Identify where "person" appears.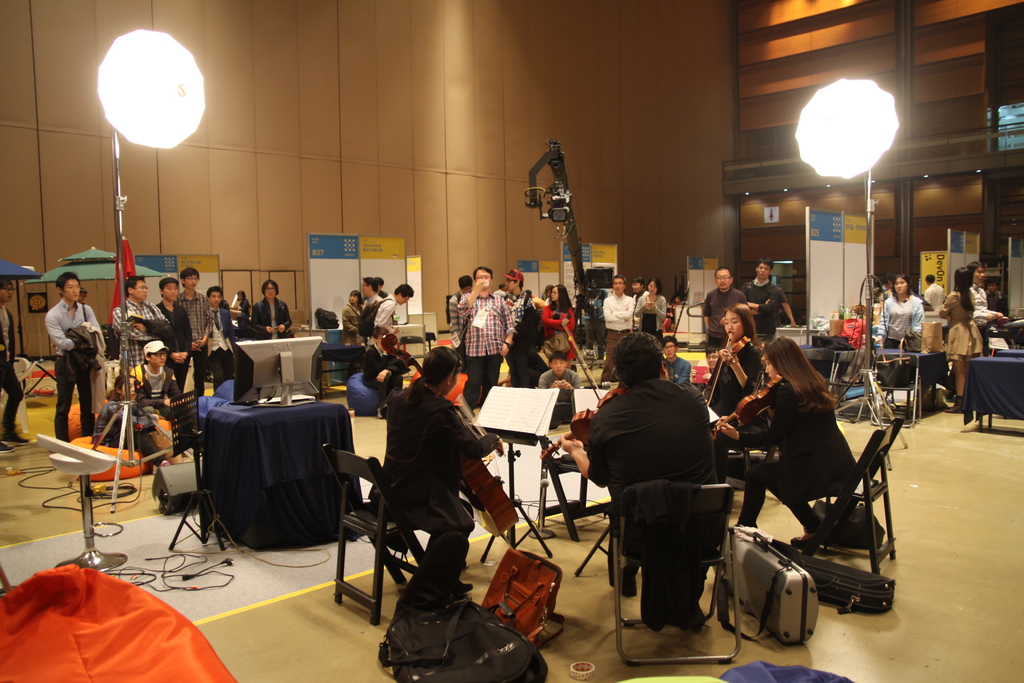
Appears at bbox=(156, 270, 198, 398).
